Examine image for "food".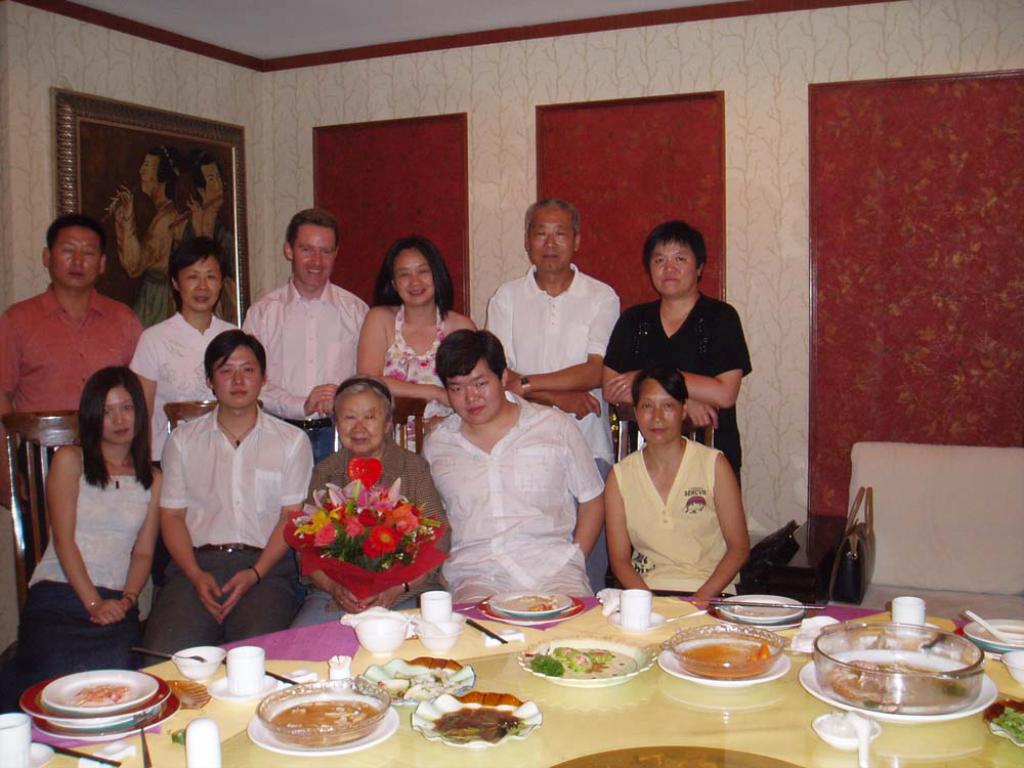
Examination result: 990 703 1023 746.
